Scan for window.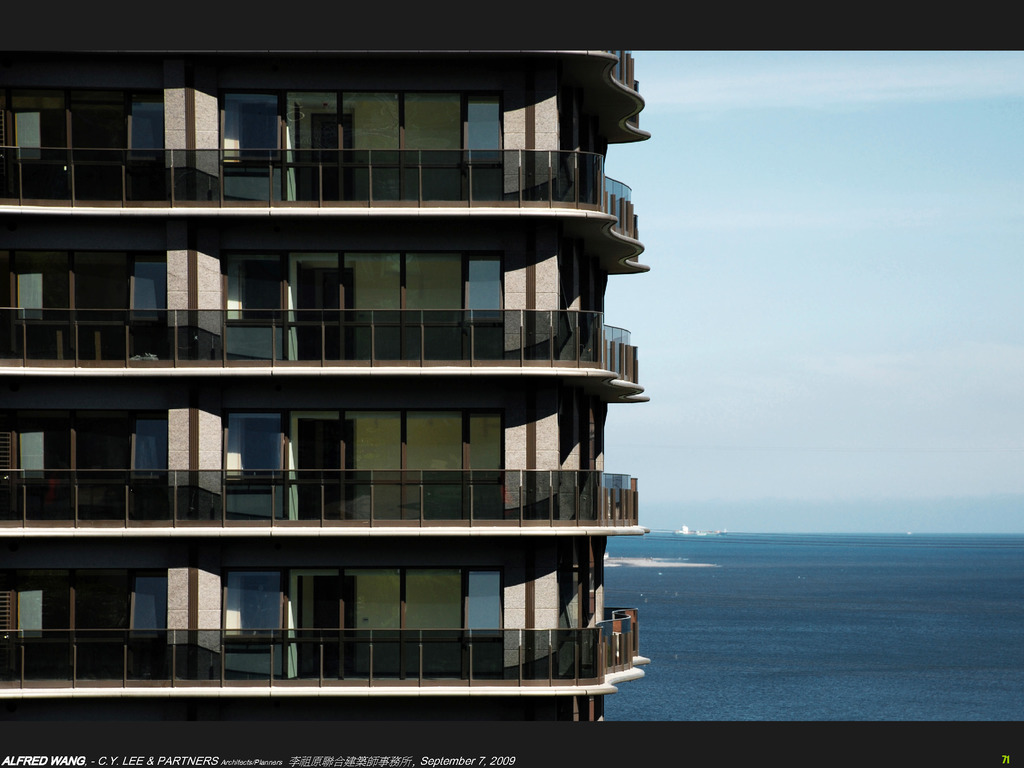
Scan result: left=463, top=573, right=503, bottom=628.
